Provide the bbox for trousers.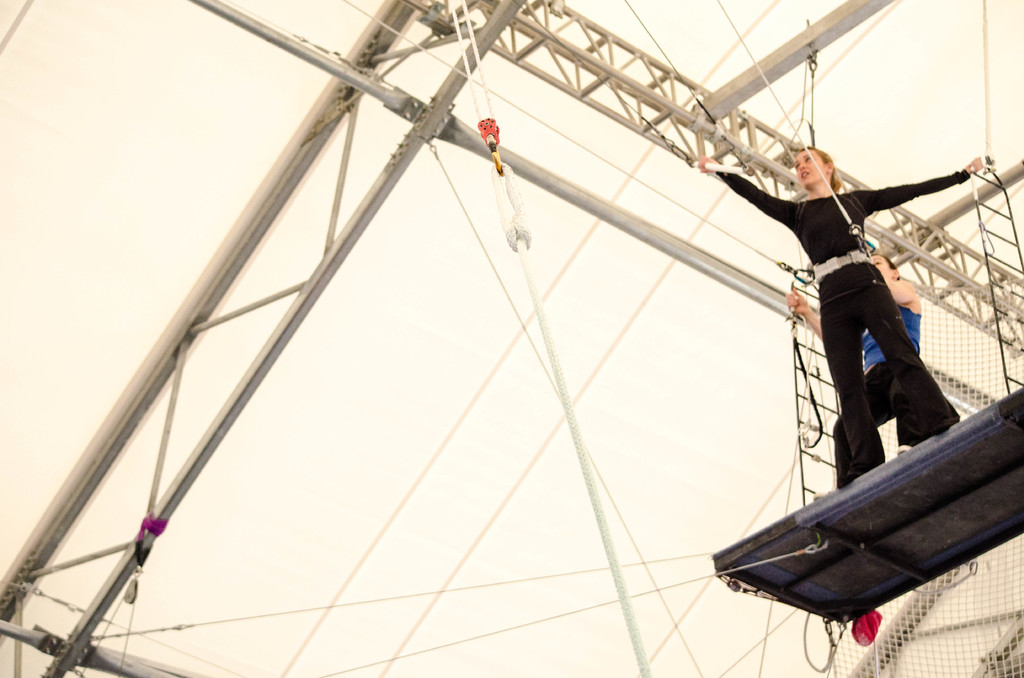
bbox=(819, 259, 961, 471).
